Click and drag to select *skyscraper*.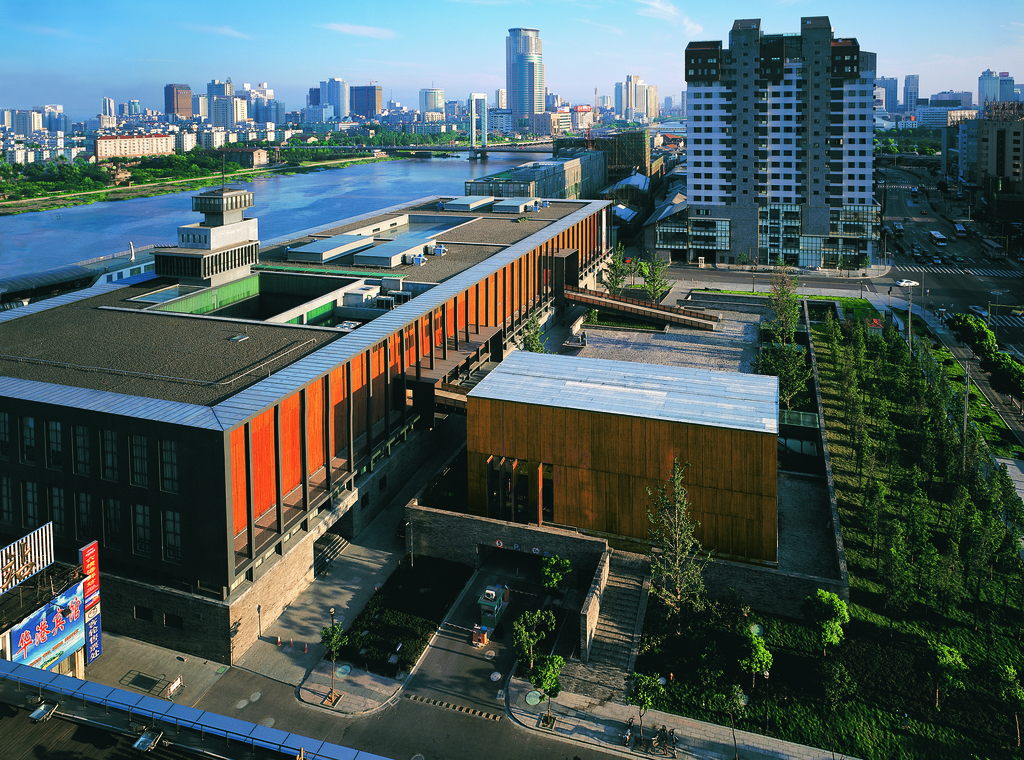
Selection: pyautogui.locateOnScreen(885, 72, 899, 111).
